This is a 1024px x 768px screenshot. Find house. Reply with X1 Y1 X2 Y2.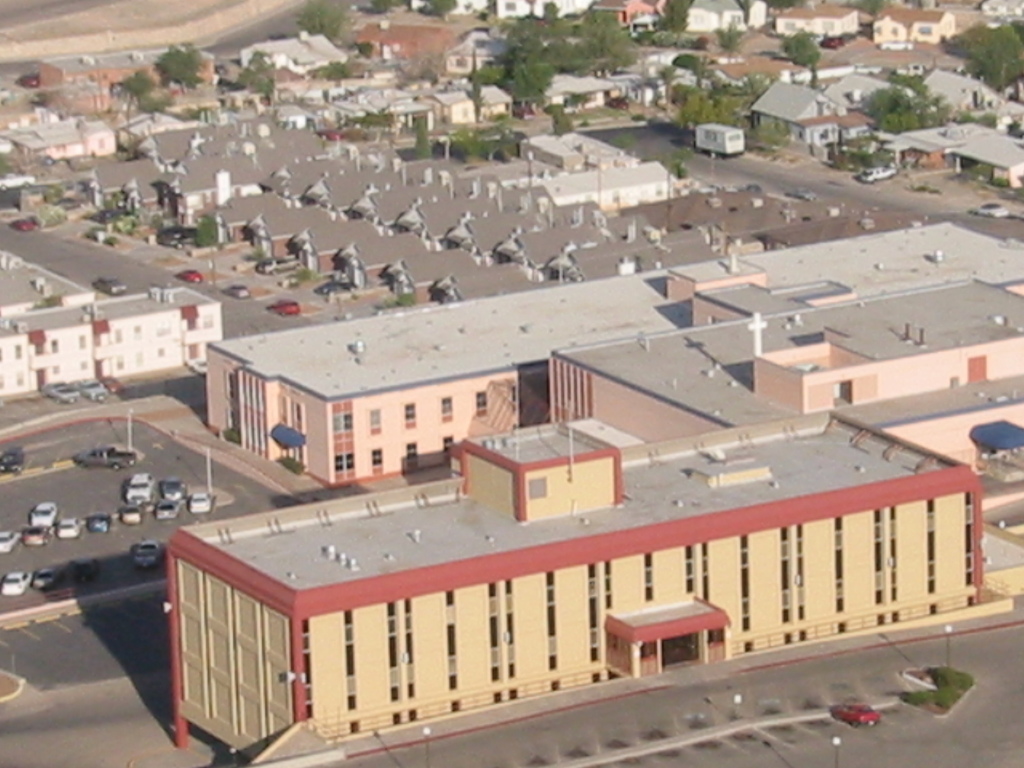
743 73 877 154.
